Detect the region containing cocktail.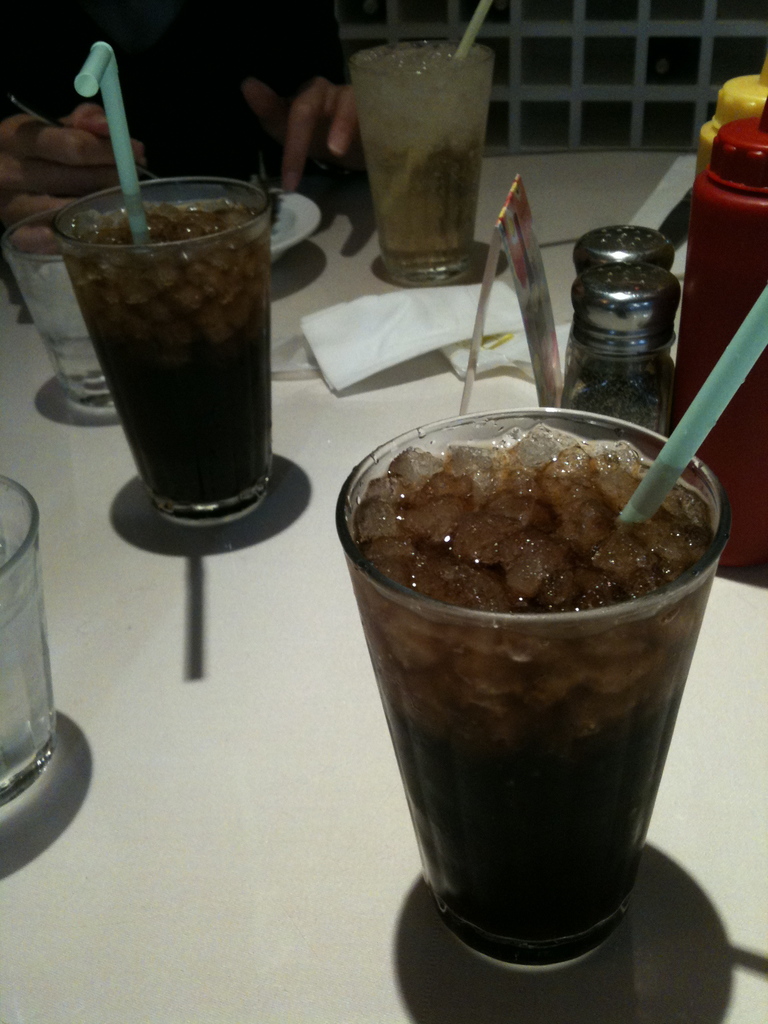
region(350, 36, 492, 291).
